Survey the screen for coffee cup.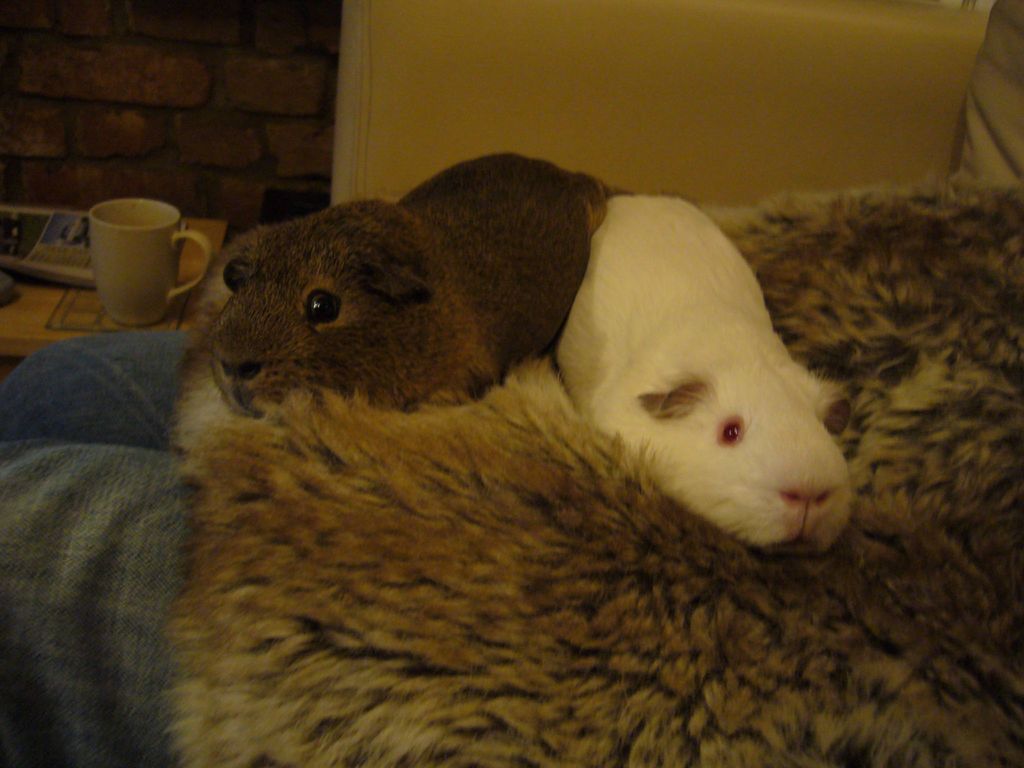
Survey found: 88:195:216:331.
